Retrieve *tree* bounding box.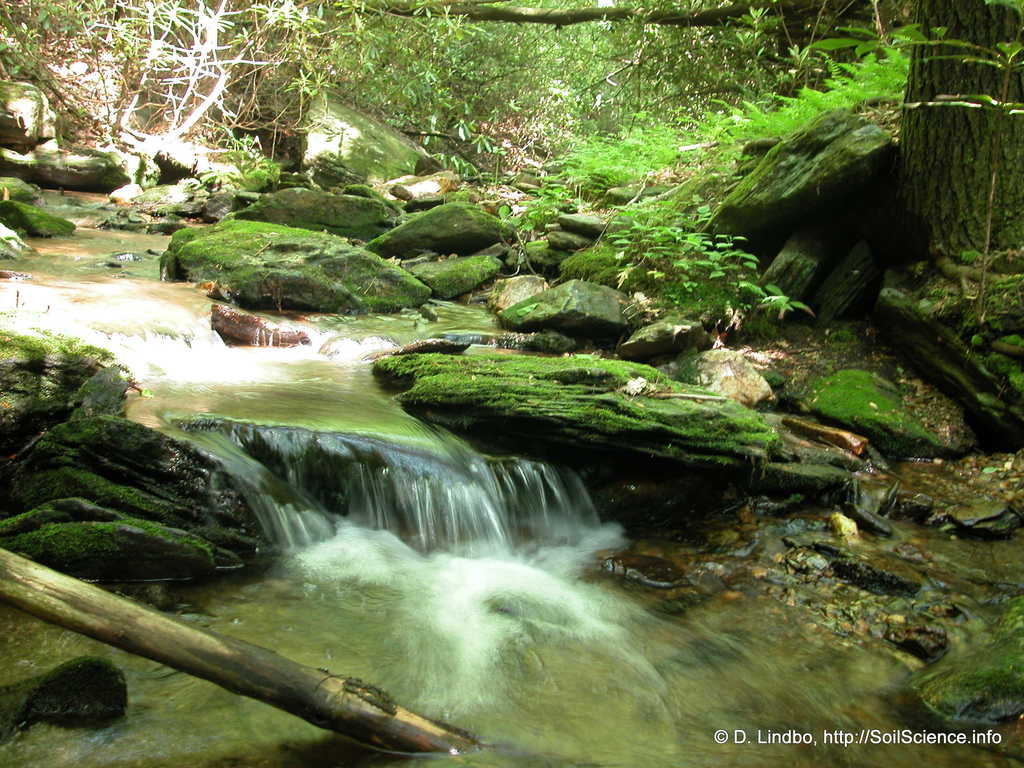
Bounding box: (341,0,893,108).
